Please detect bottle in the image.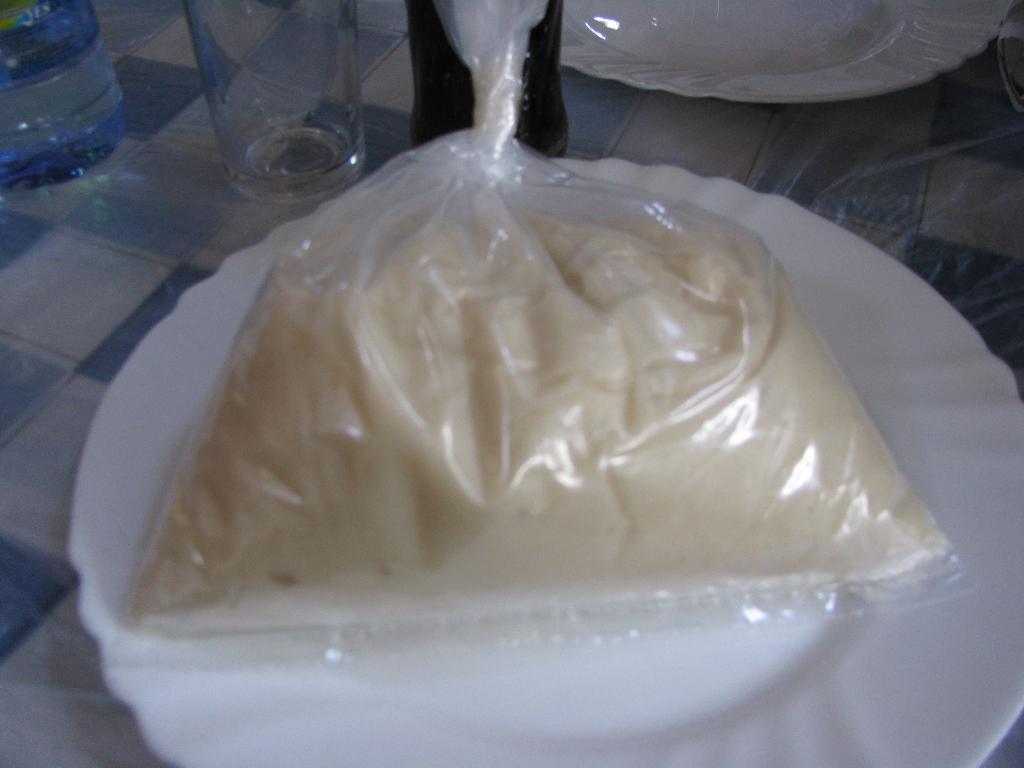
BBox(0, 0, 131, 191).
